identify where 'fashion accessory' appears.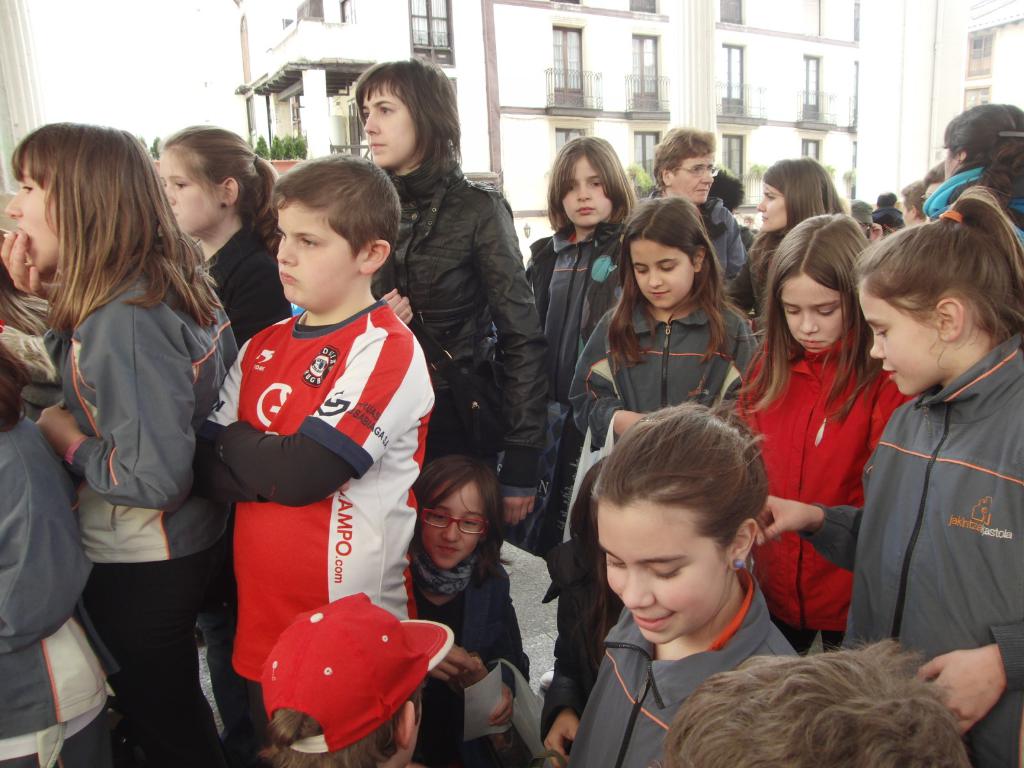
Appears at rect(733, 560, 744, 572).
